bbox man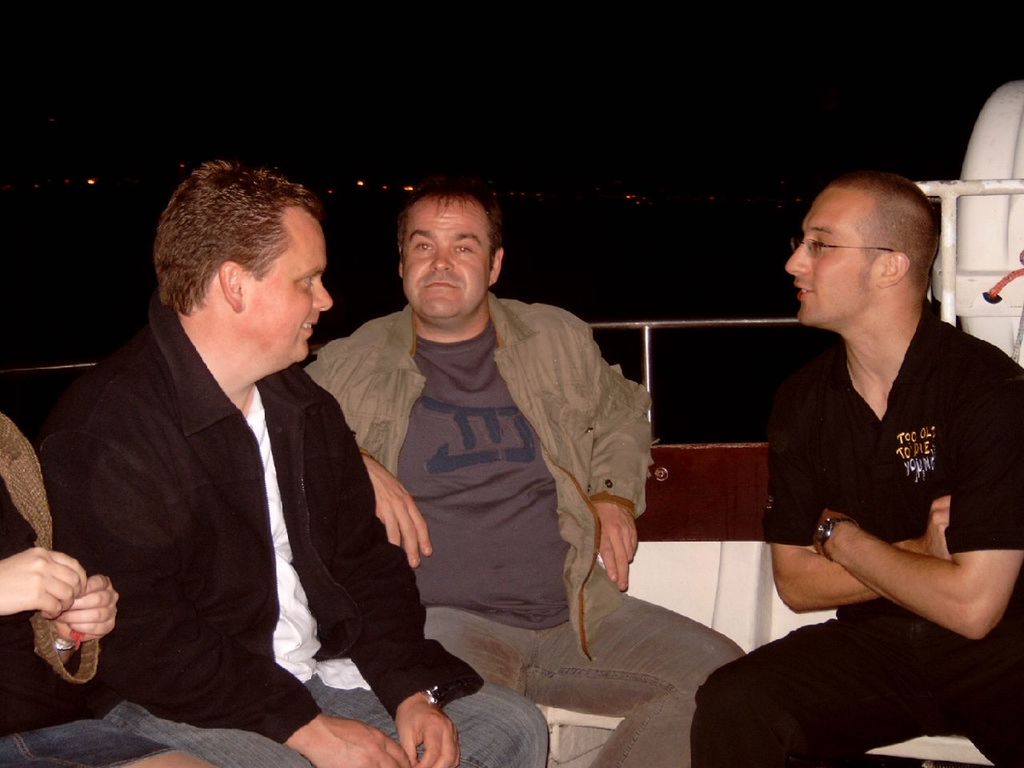
pyautogui.locateOnScreen(33, 159, 551, 767)
